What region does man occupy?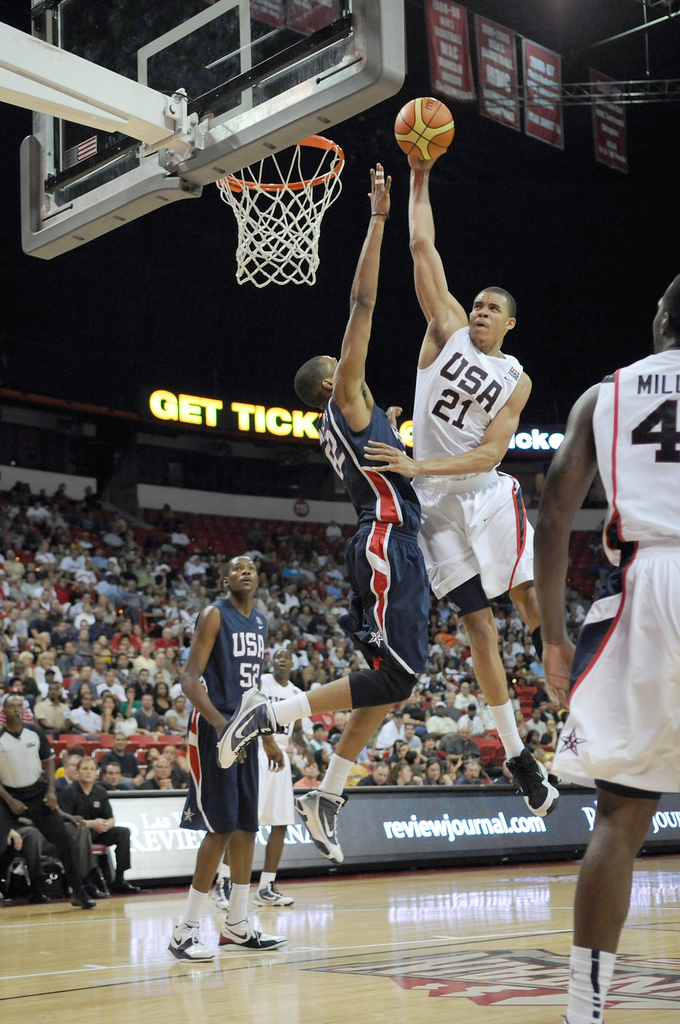
box=[368, 706, 406, 761].
